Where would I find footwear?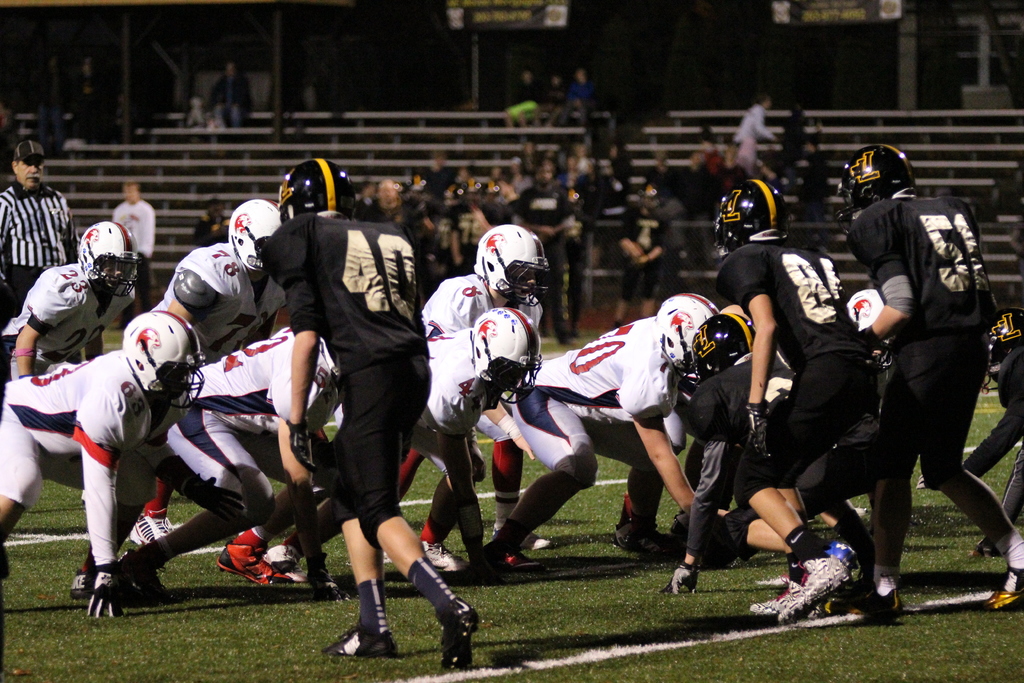
At (left=257, top=543, right=318, bottom=594).
